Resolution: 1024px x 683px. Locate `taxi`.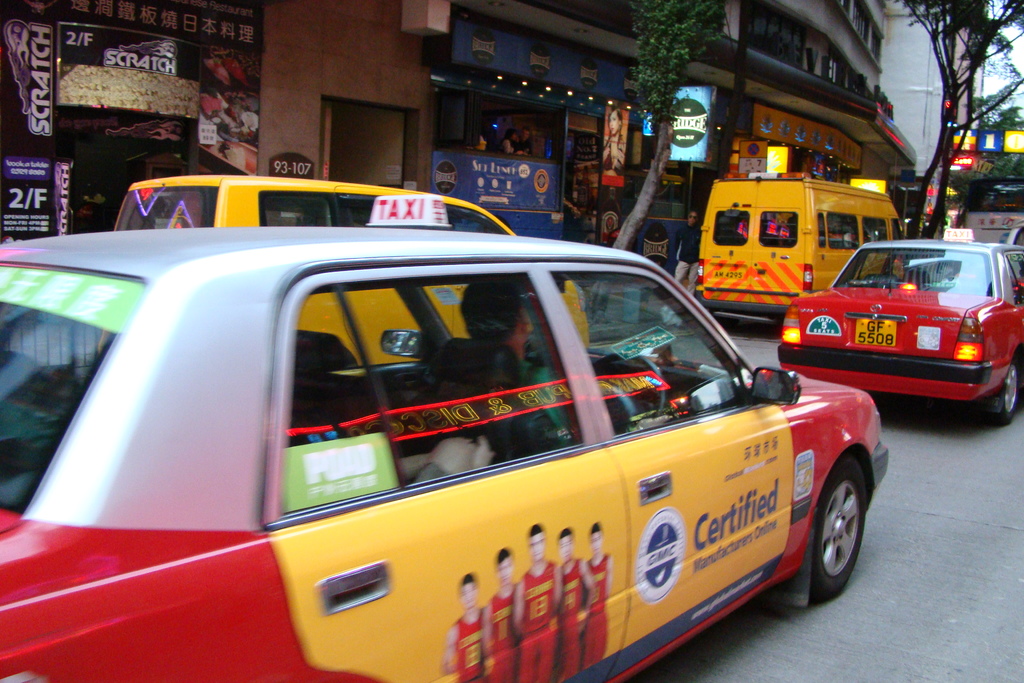
0,193,890,682.
